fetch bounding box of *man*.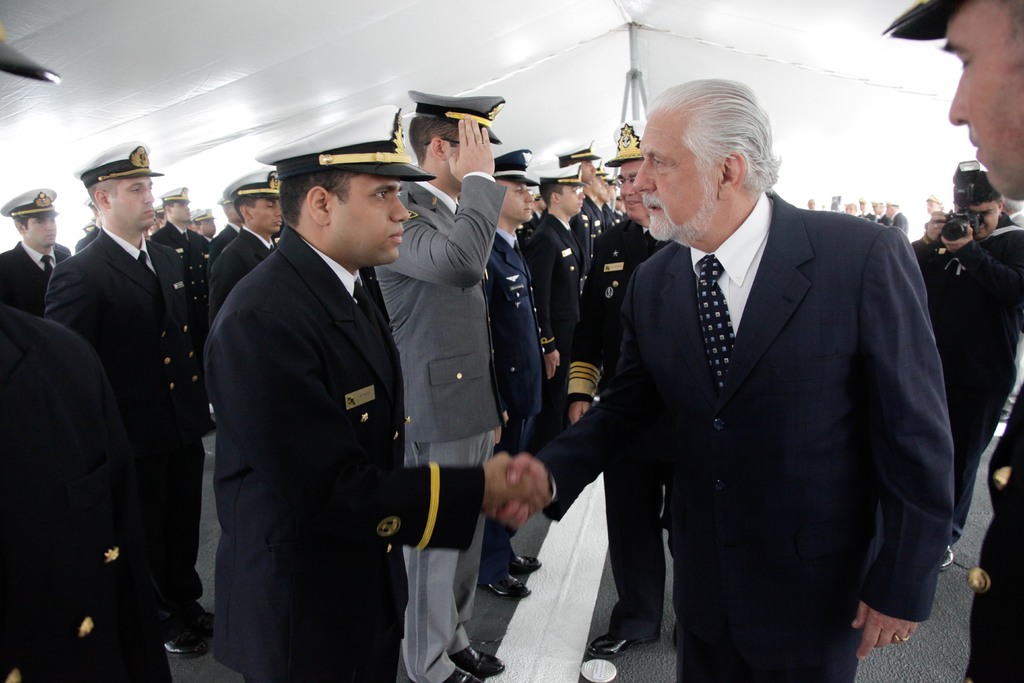
Bbox: [left=847, top=194, right=867, bottom=210].
